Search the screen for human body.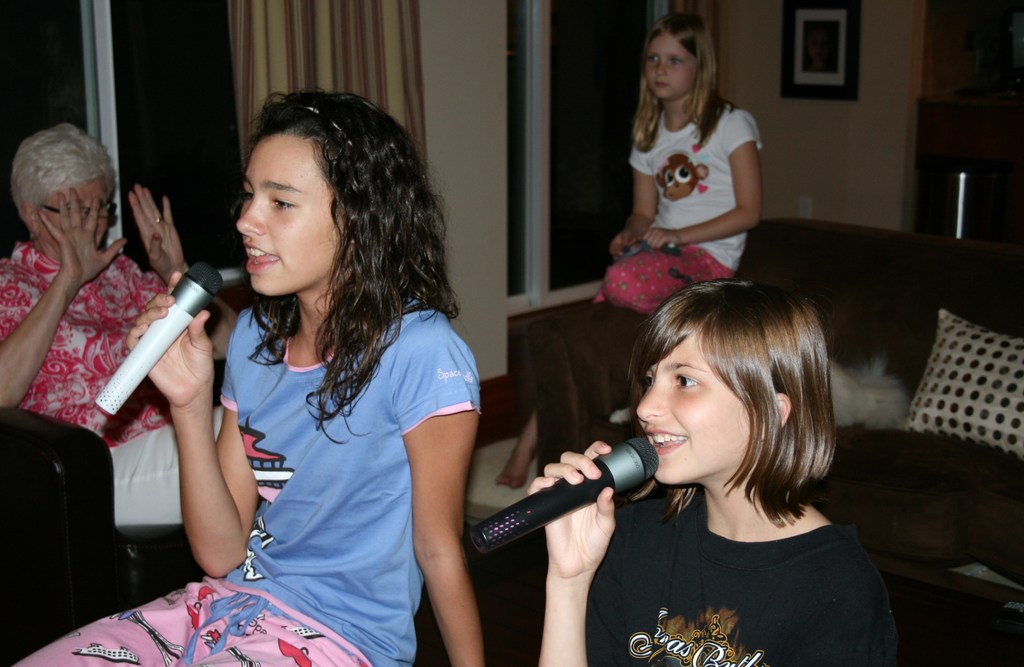
Found at box(530, 280, 895, 666).
